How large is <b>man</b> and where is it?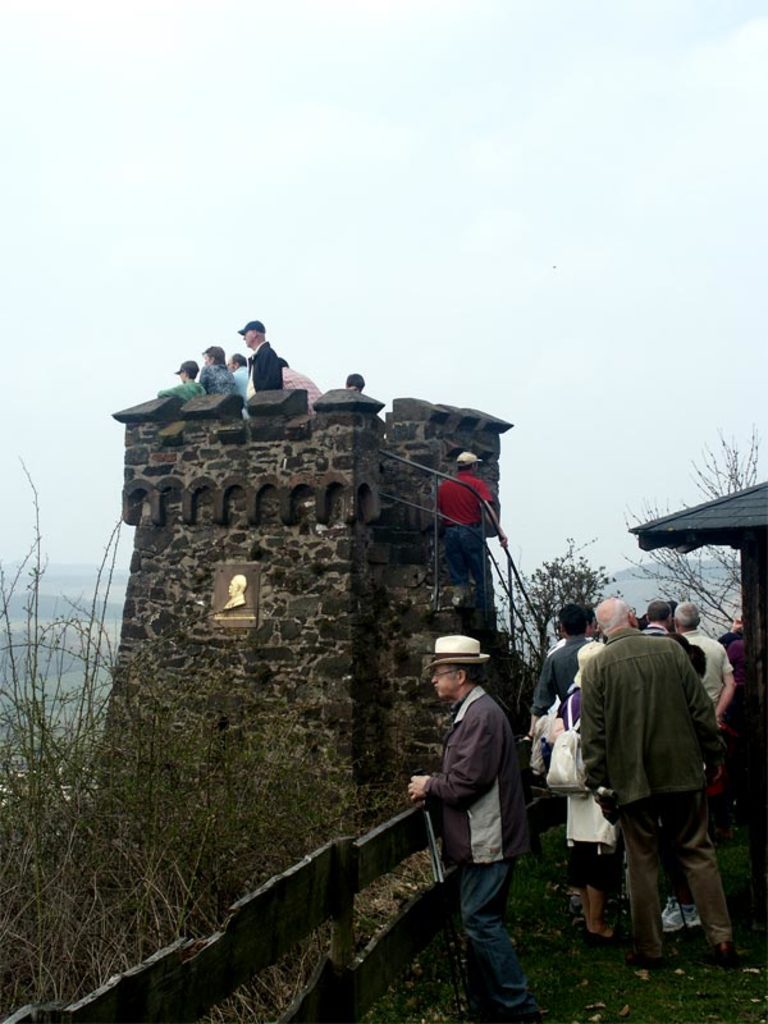
Bounding box: select_region(233, 352, 248, 394).
